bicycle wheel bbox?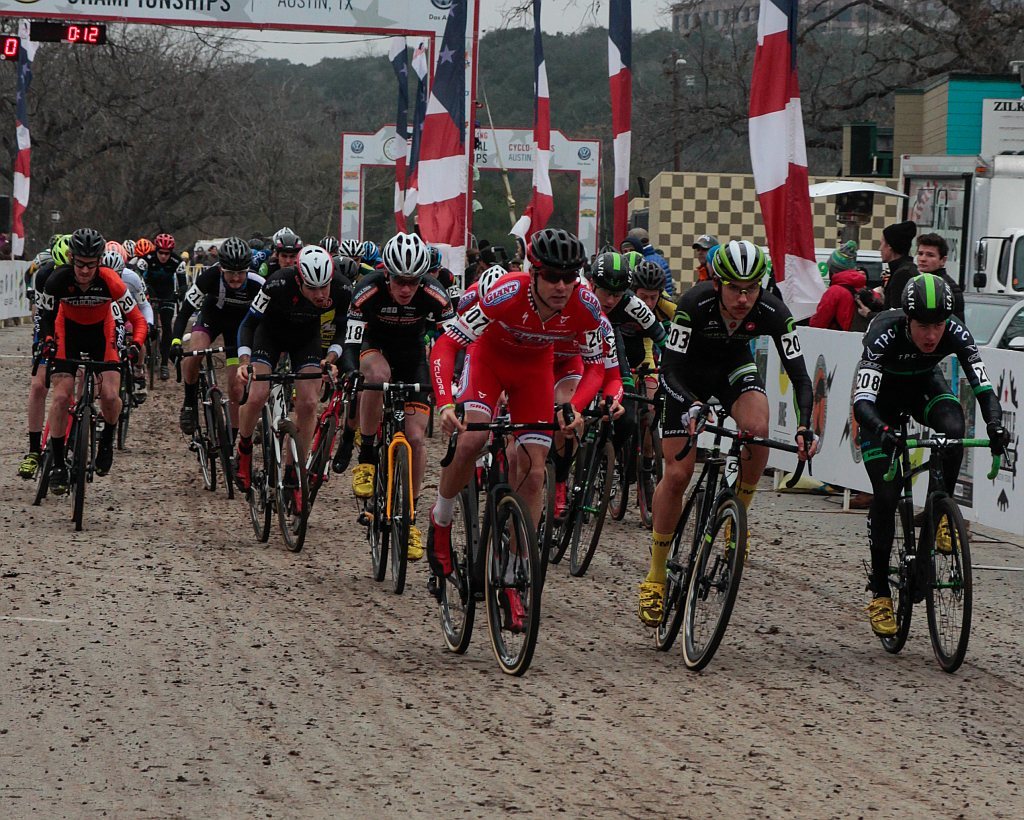
115,364,134,451
